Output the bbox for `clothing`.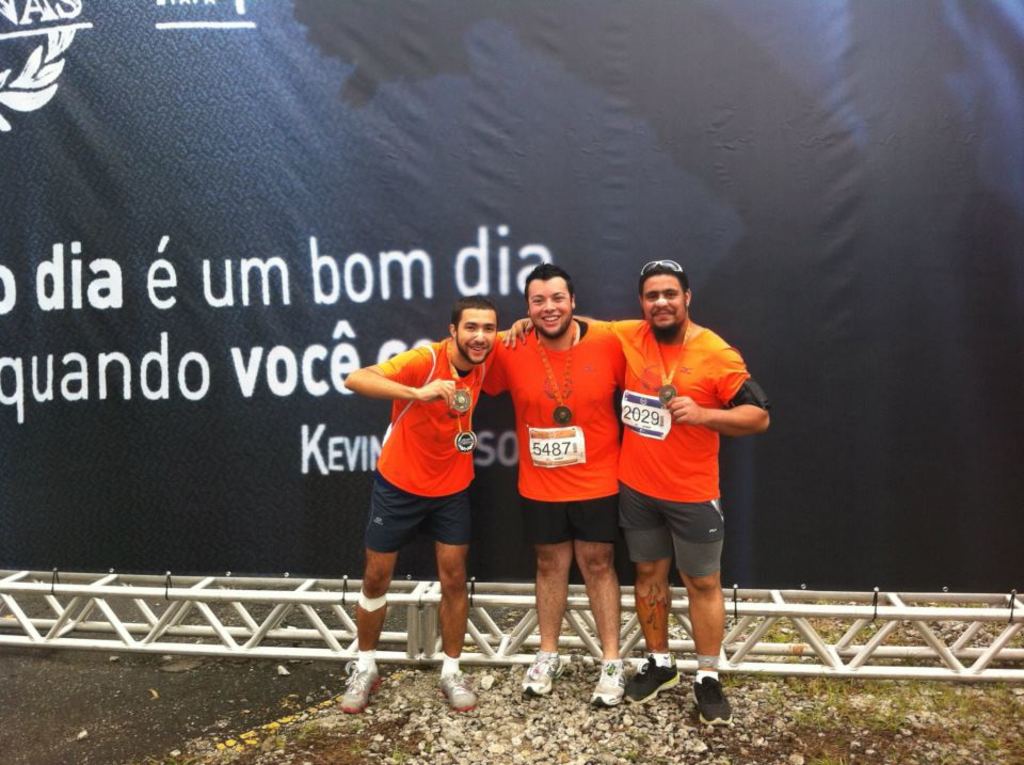
box(481, 315, 627, 547).
